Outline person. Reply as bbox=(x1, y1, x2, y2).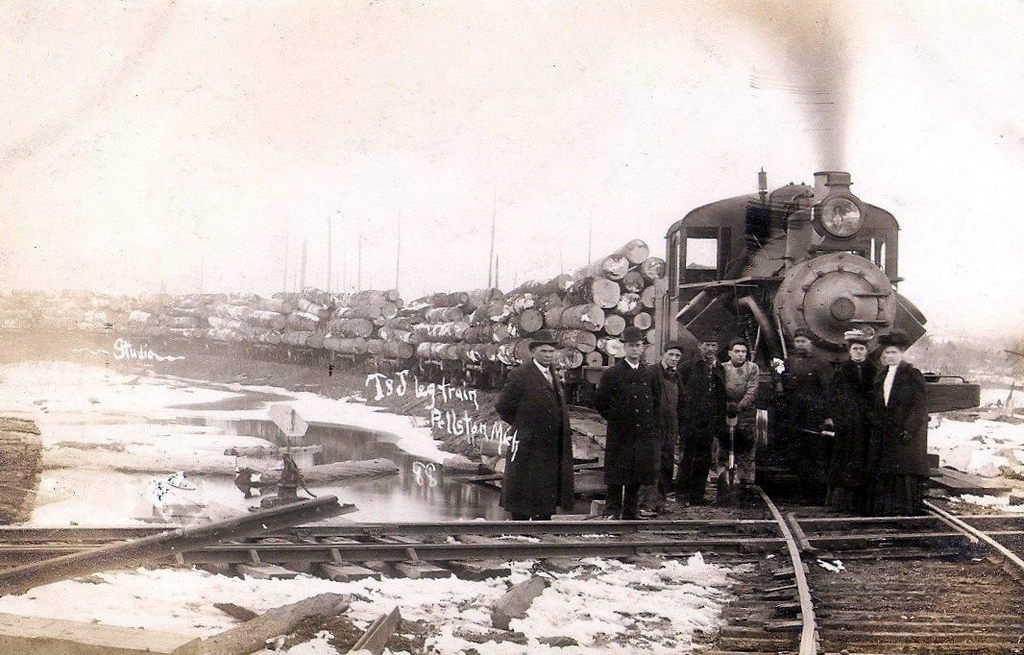
bbox=(716, 334, 761, 487).
